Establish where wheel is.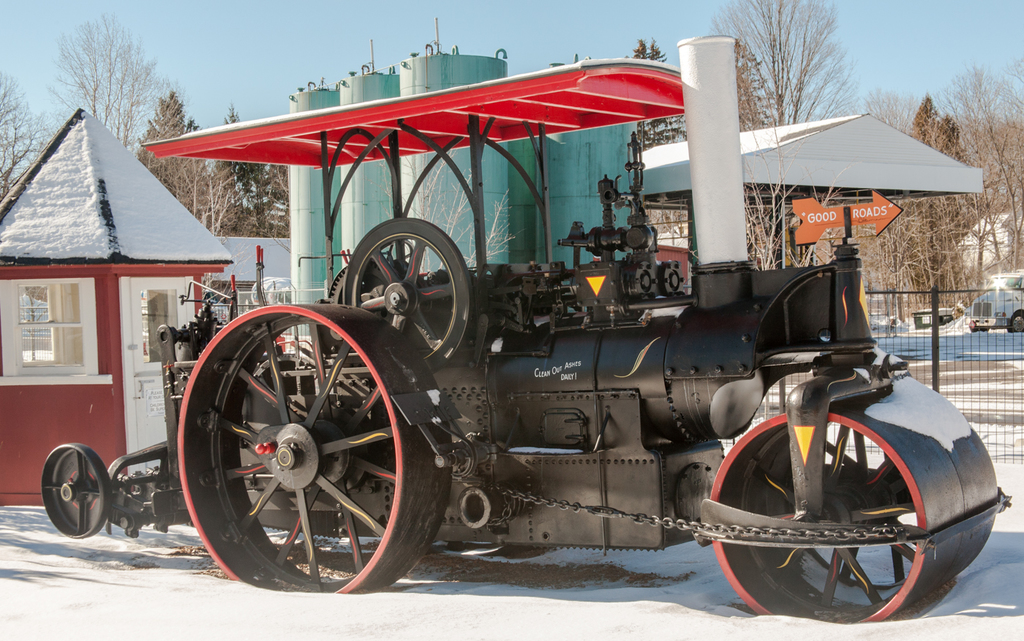
Established at [x1=1009, y1=314, x2=1023, y2=331].
